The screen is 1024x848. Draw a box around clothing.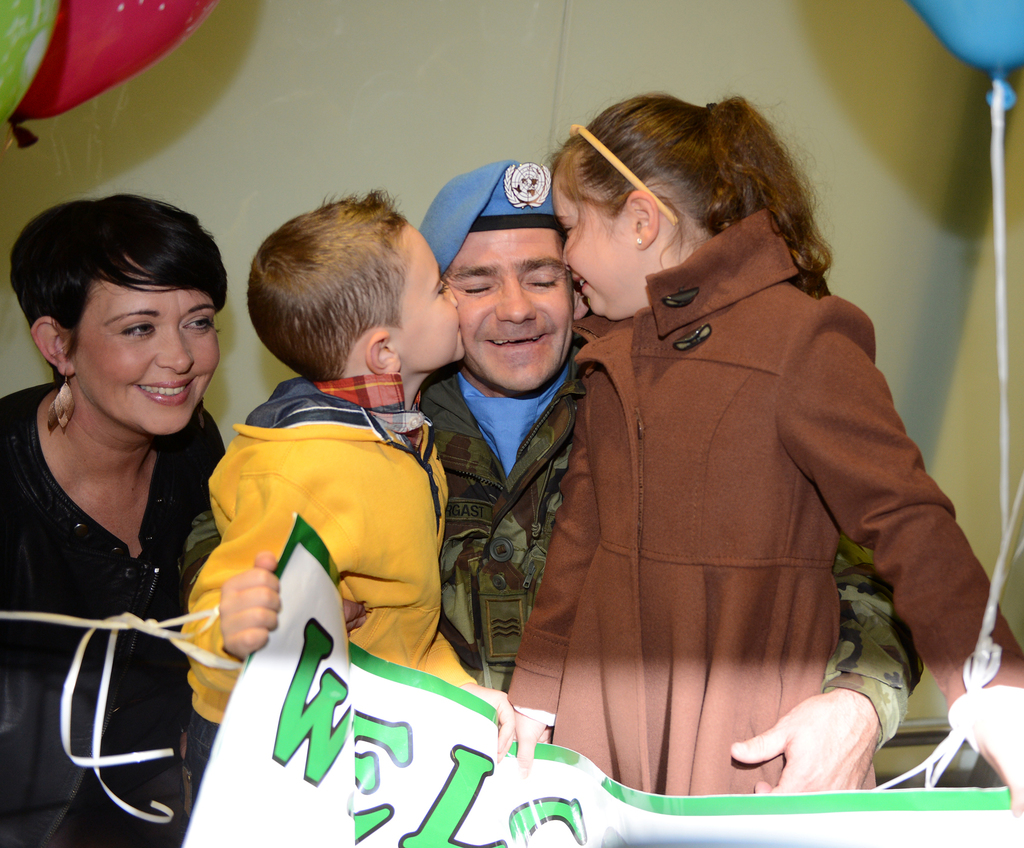
x1=380, y1=354, x2=964, y2=753.
